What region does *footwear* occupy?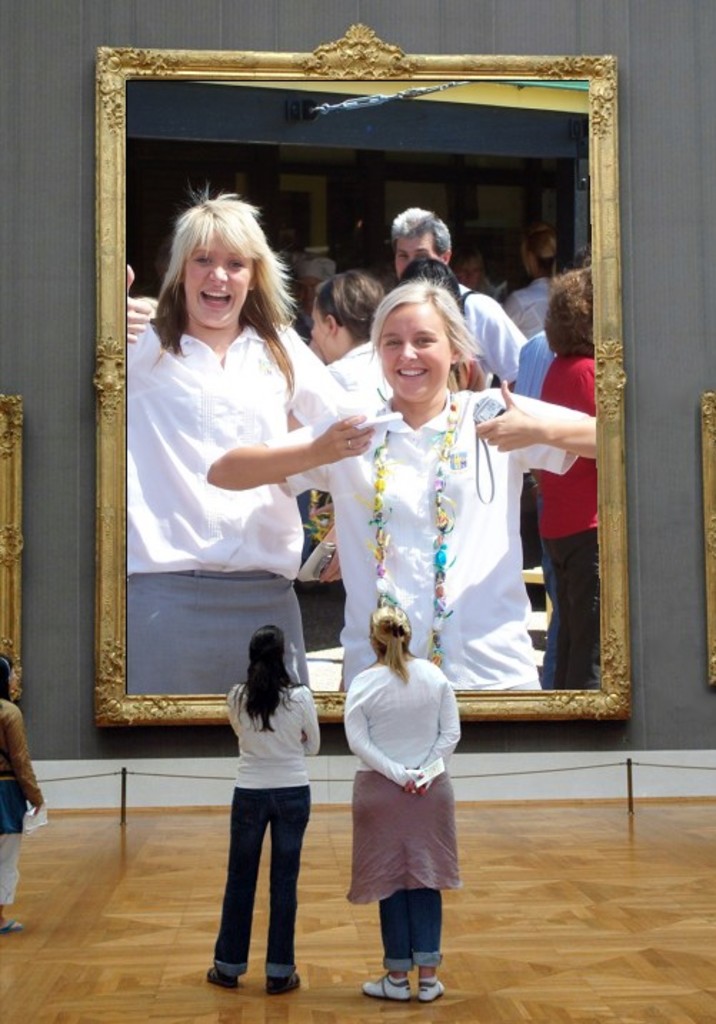
box(0, 918, 24, 933).
